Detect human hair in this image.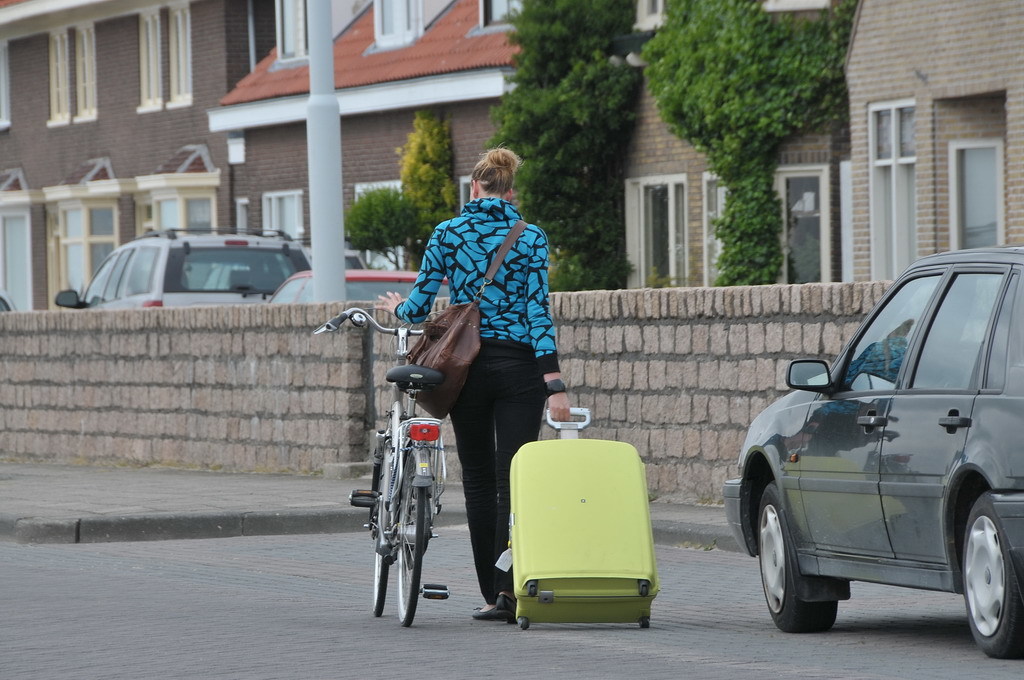
Detection: 462,143,523,206.
